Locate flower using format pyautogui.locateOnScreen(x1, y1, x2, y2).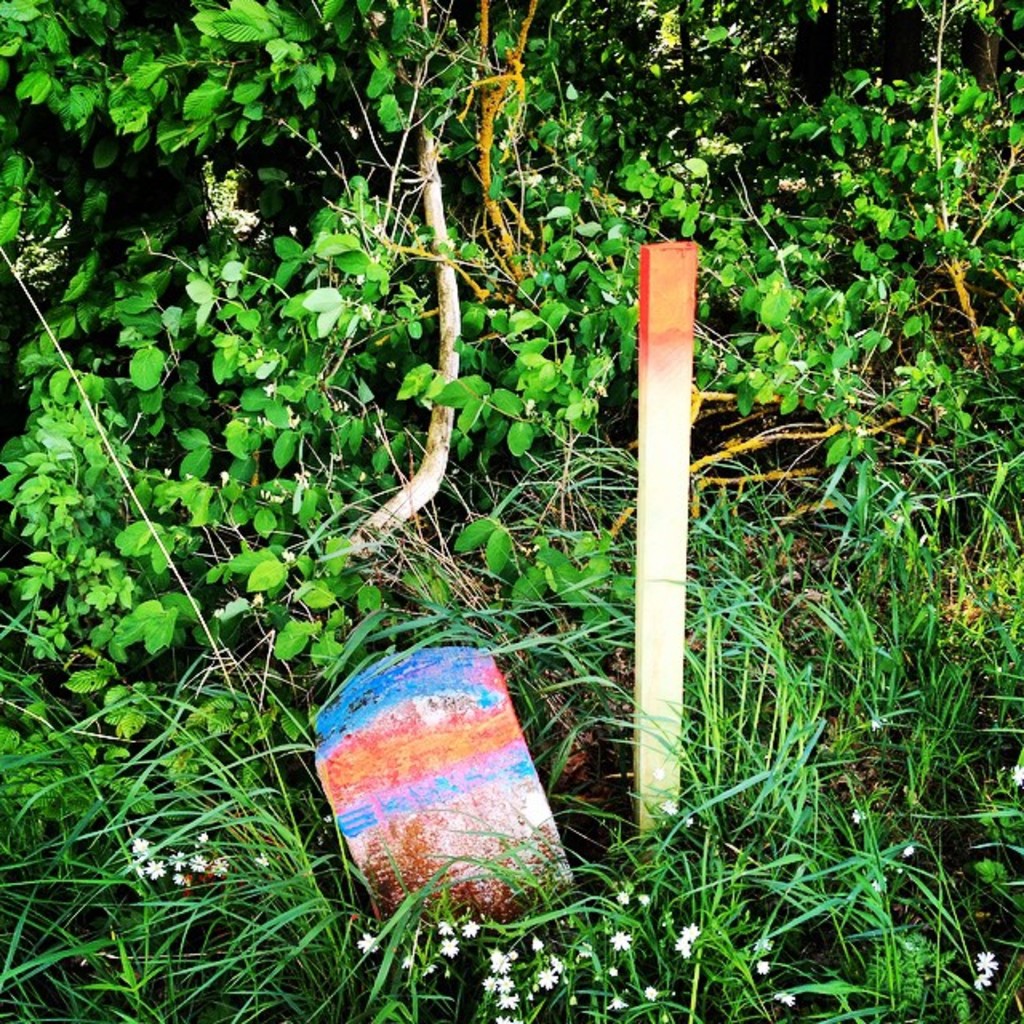
pyautogui.locateOnScreen(957, 968, 997, 998).
